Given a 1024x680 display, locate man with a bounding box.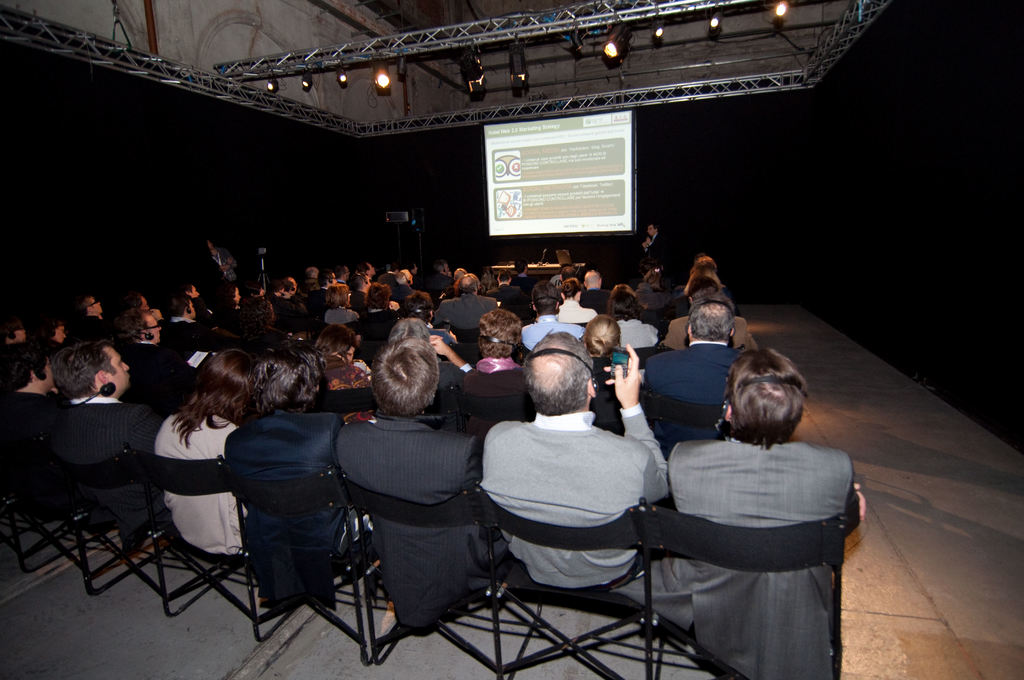
Located: <region>70, 295, 123, 343</region>.
